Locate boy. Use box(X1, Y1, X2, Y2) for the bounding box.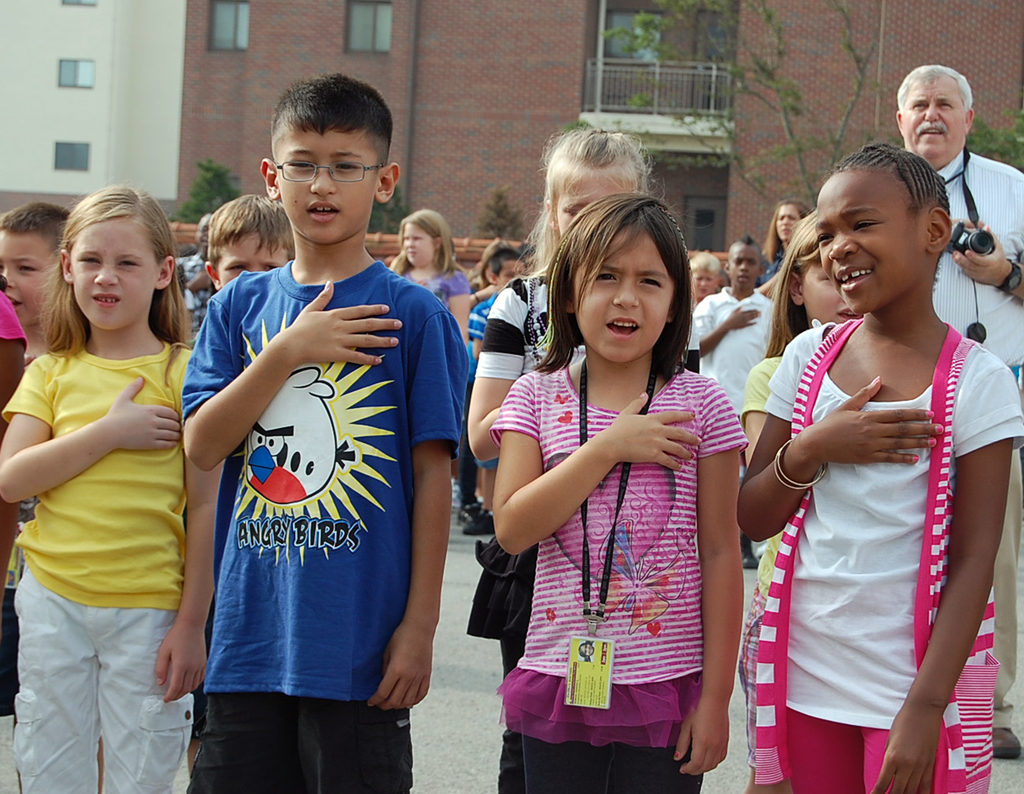
box(685, 235, 782, 571).
